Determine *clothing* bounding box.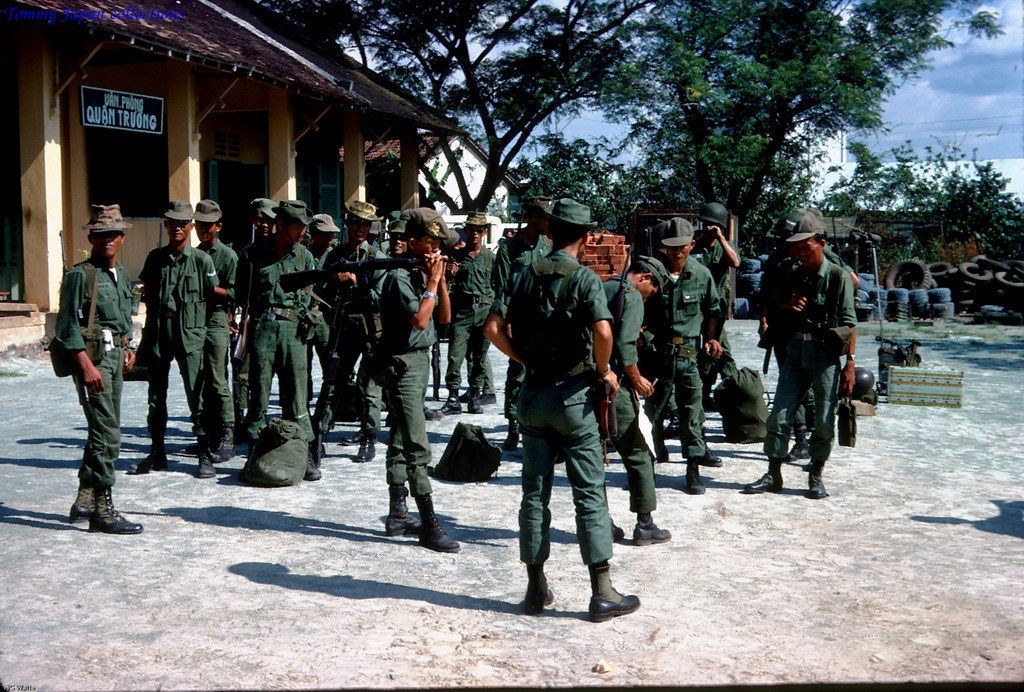
Determined: bbox(53, 253, 134, 491).
